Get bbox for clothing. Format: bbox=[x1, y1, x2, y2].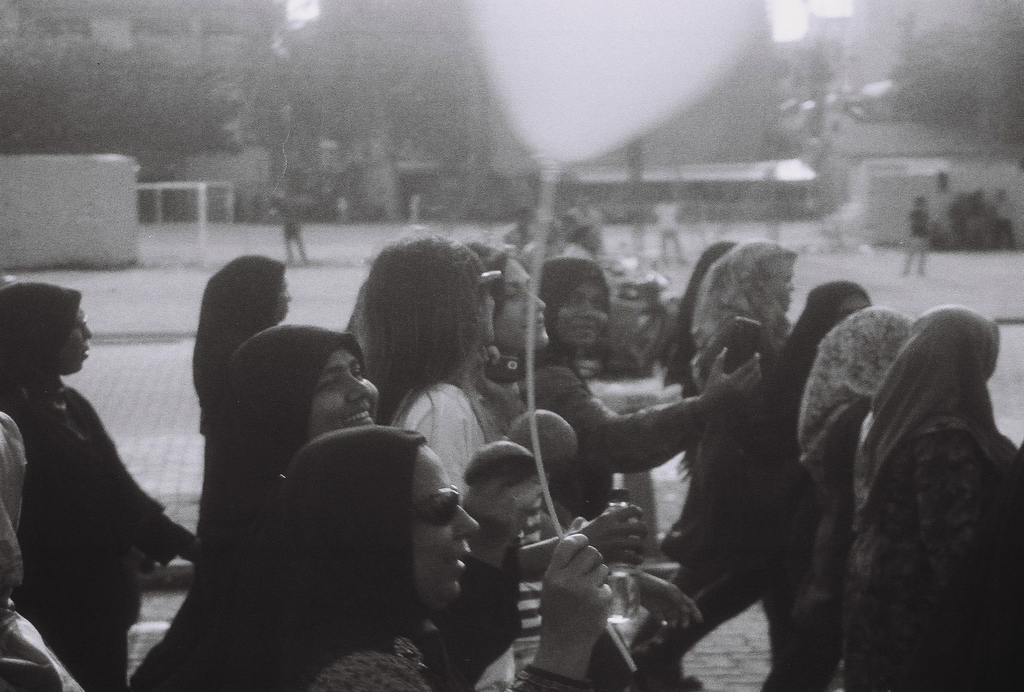
bbox=[557, 236, 587, 258].
